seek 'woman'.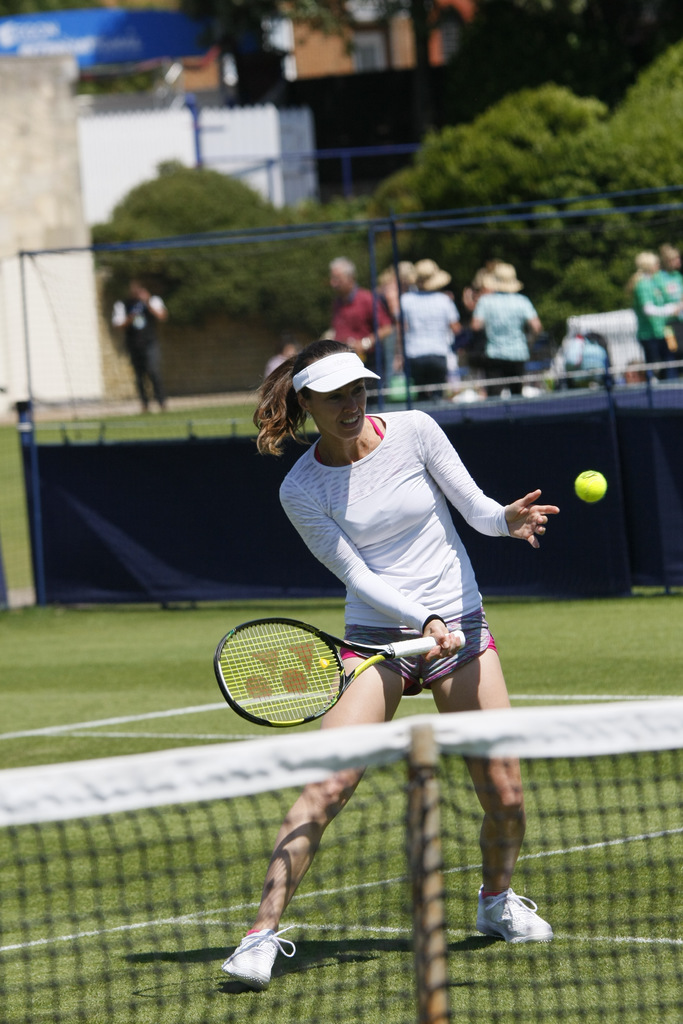
{"left": 206, "top": 333, "right": 603, "bottom": 1023}.
